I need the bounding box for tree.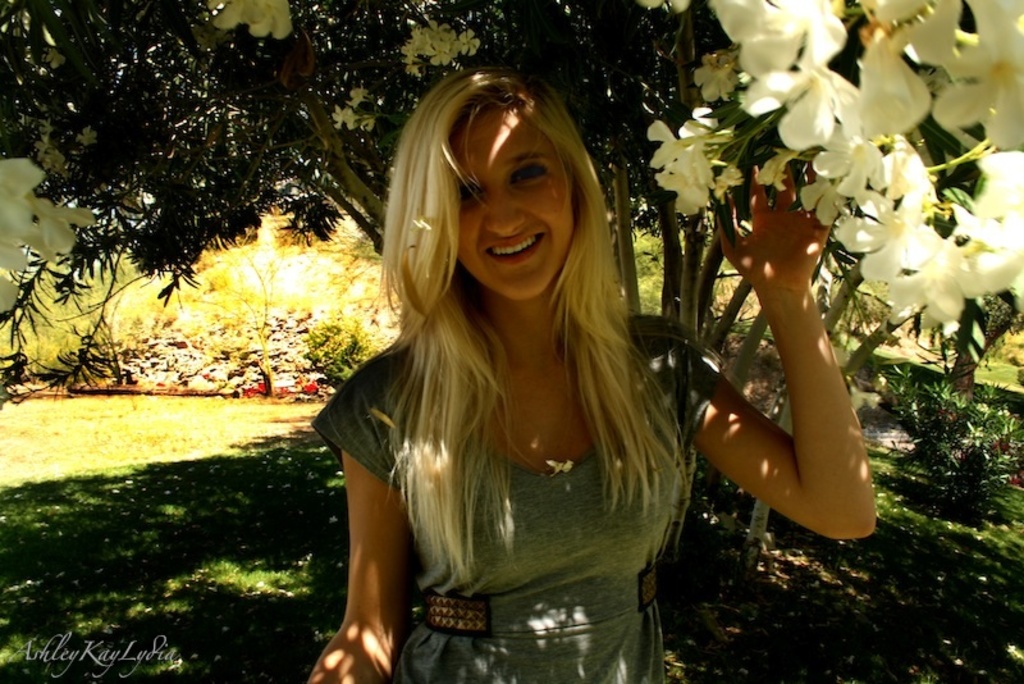
Here it is: (31,33,323,418).
